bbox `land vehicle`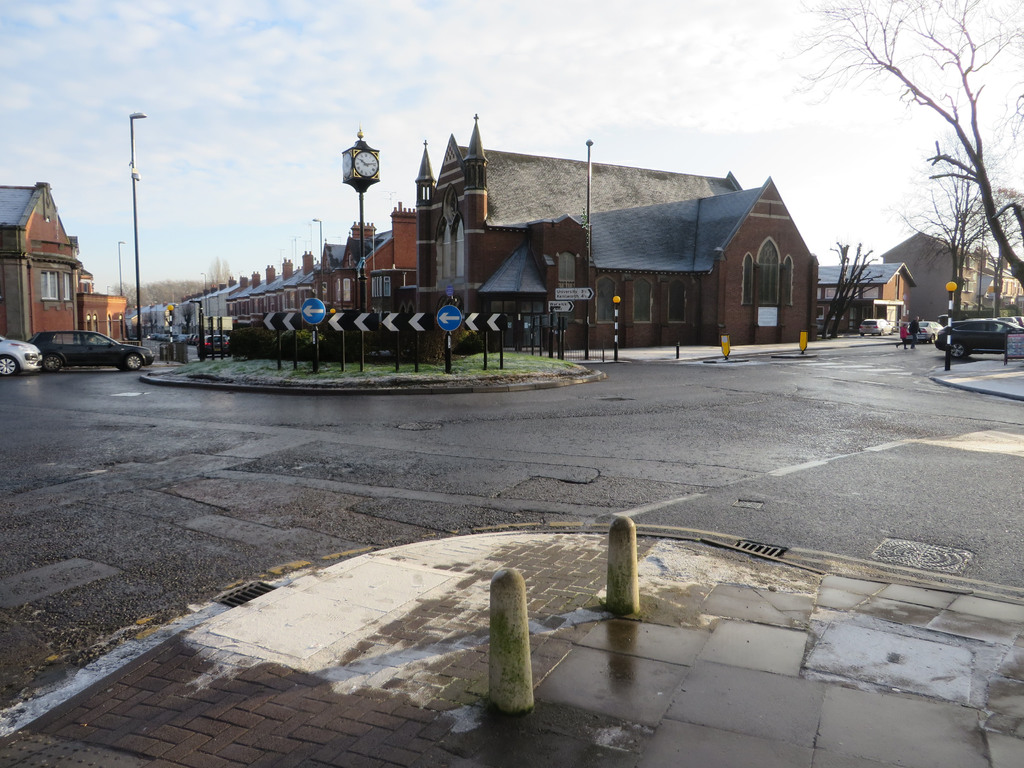
bbox=(0, 335, 45, 379)
